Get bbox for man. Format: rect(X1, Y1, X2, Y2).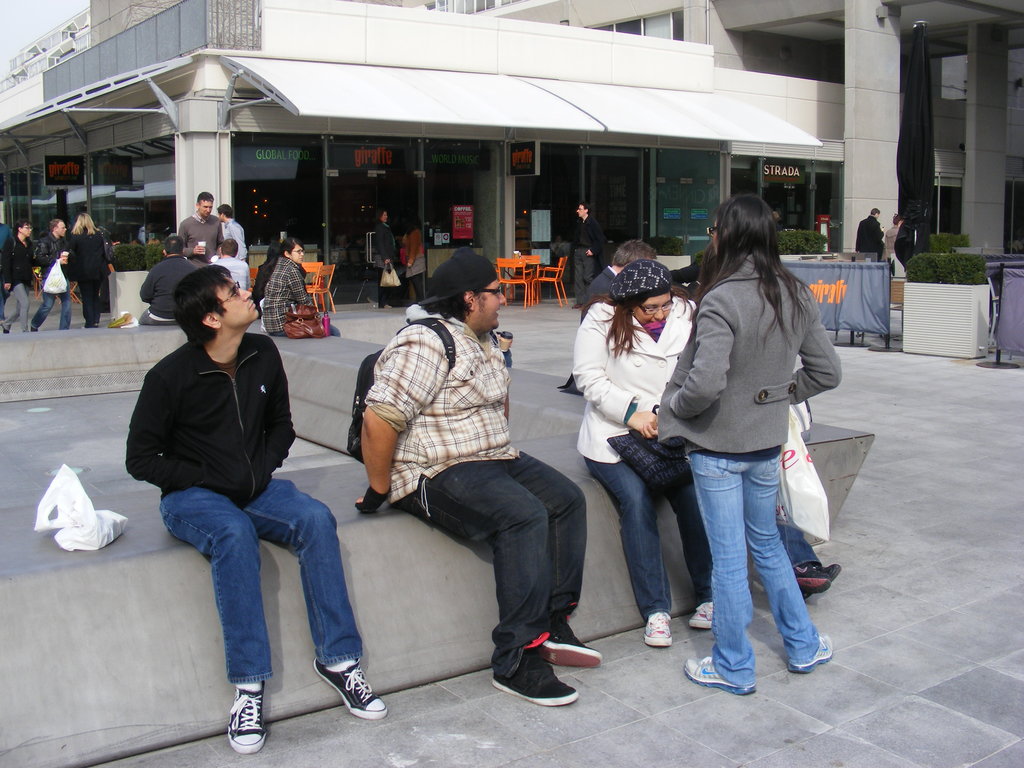
rect(218, 202, 248, 260).
